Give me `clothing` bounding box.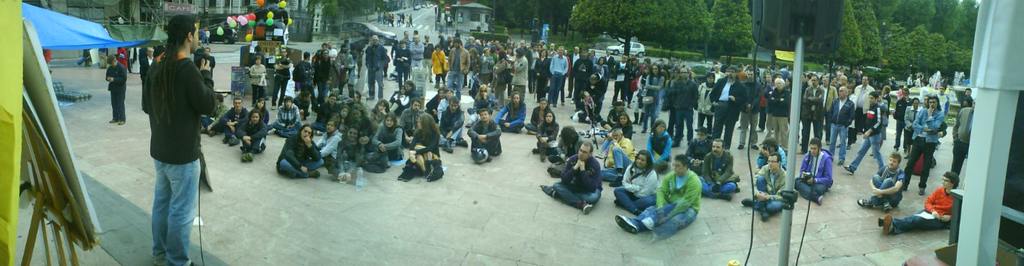
rect(136, 56, 151, 89).
